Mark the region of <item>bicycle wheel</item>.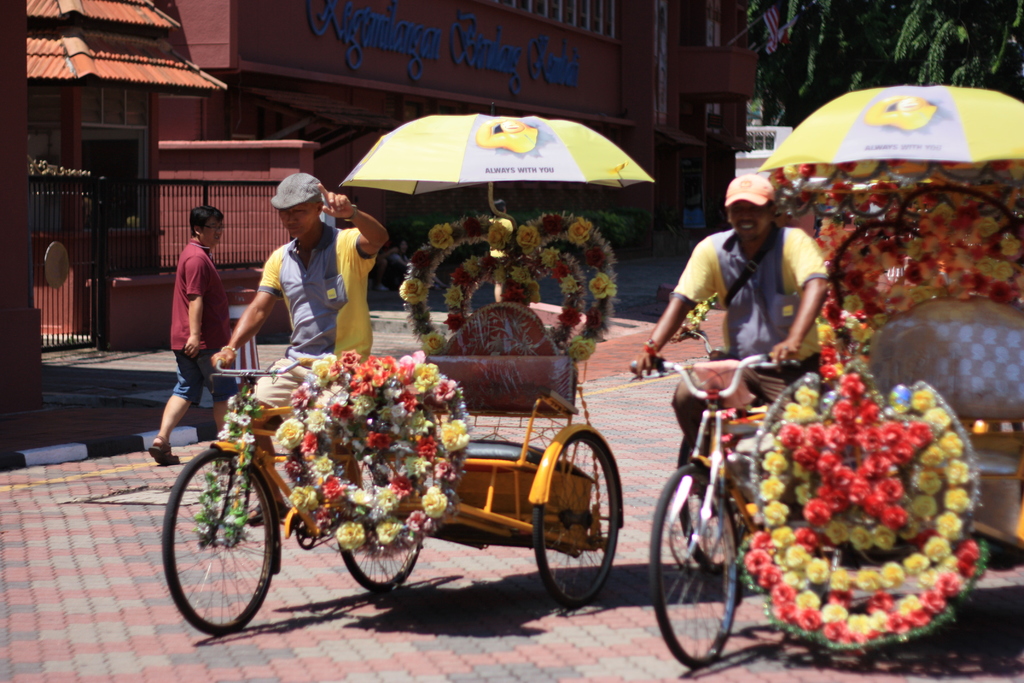
Region: left=652, top=462, right=740, bottom=675.
